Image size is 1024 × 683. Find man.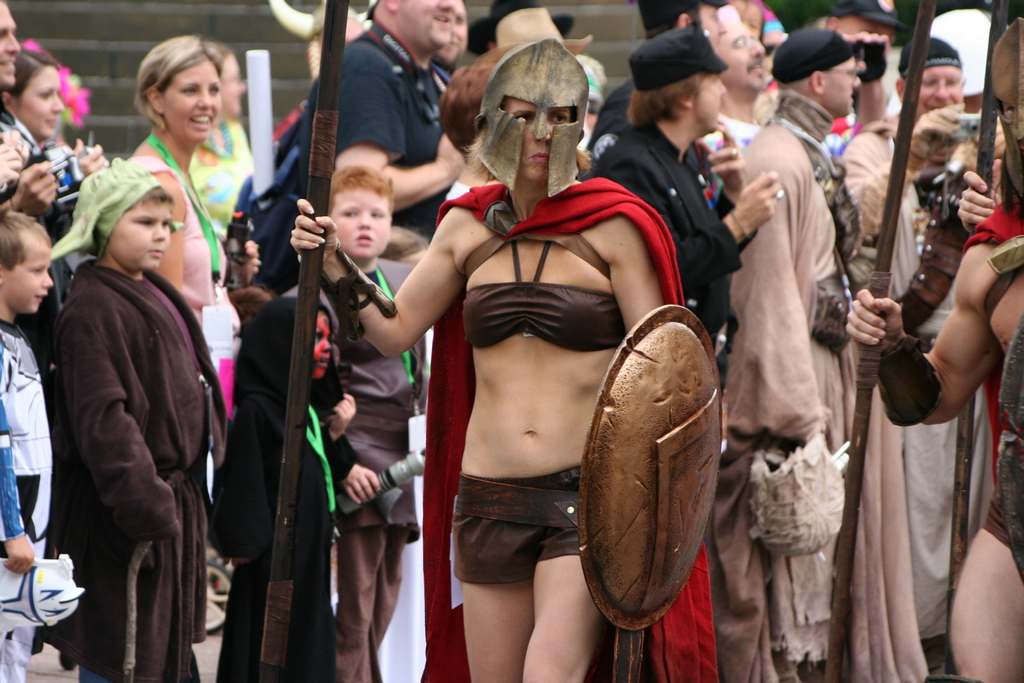
crop(0, 0, 38, 199).
